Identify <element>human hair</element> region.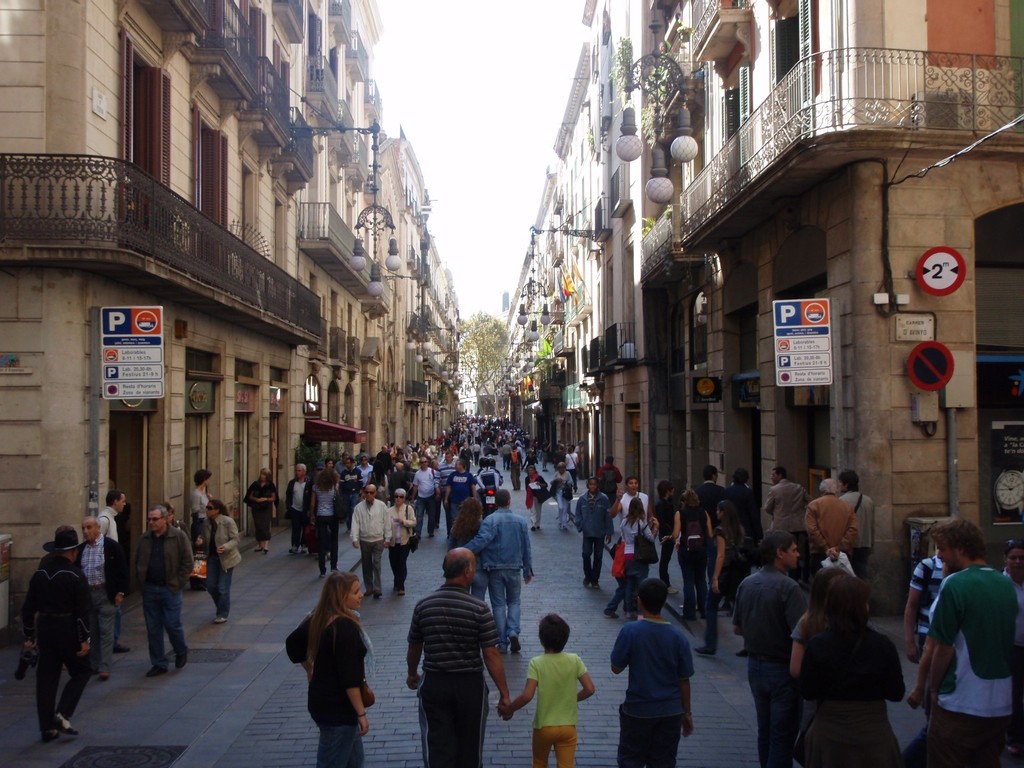
Region: detection(733, 469, 749, 484).
